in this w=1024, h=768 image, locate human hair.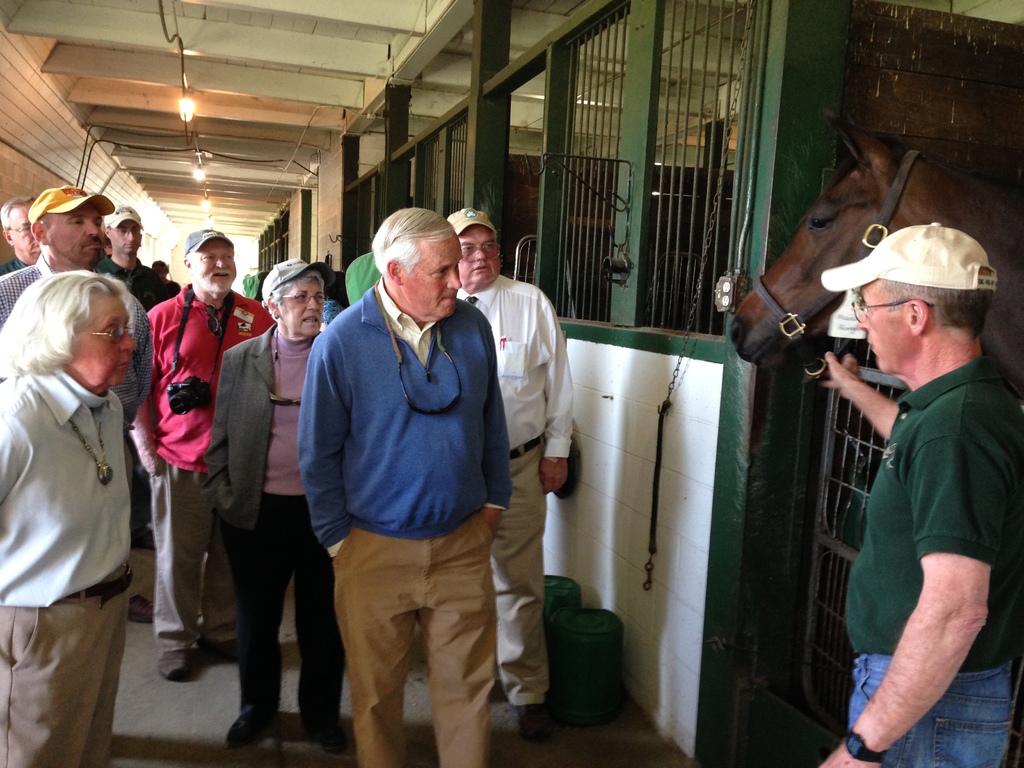
Bounding box: bbox=[369, 206, 456, 287].
